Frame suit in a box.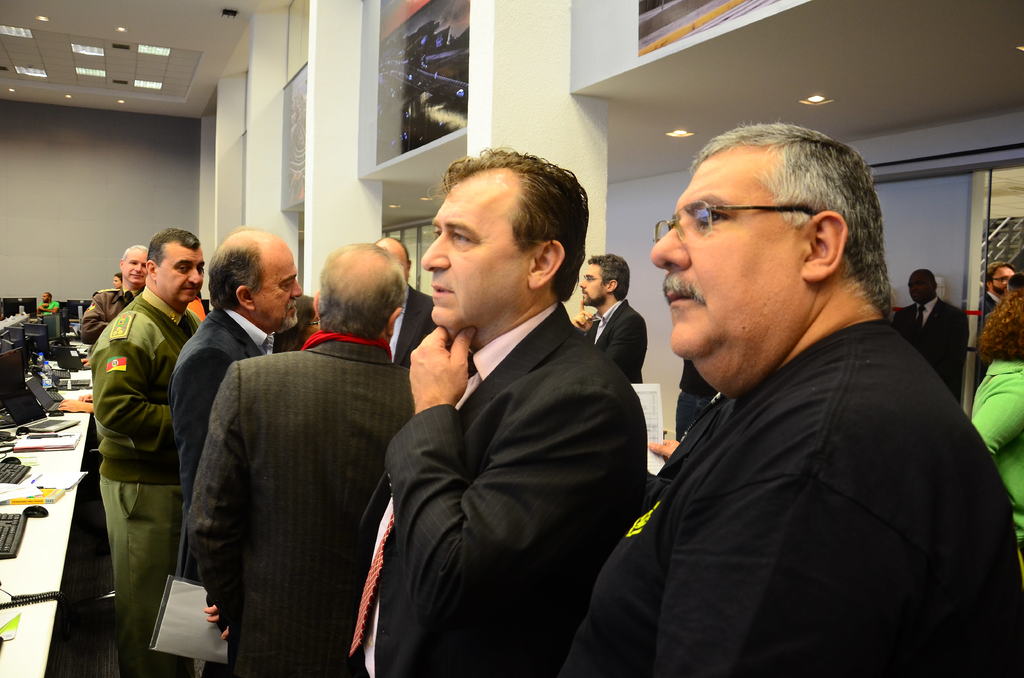
(x1=385, y1=289, x2=438, y2=367).
